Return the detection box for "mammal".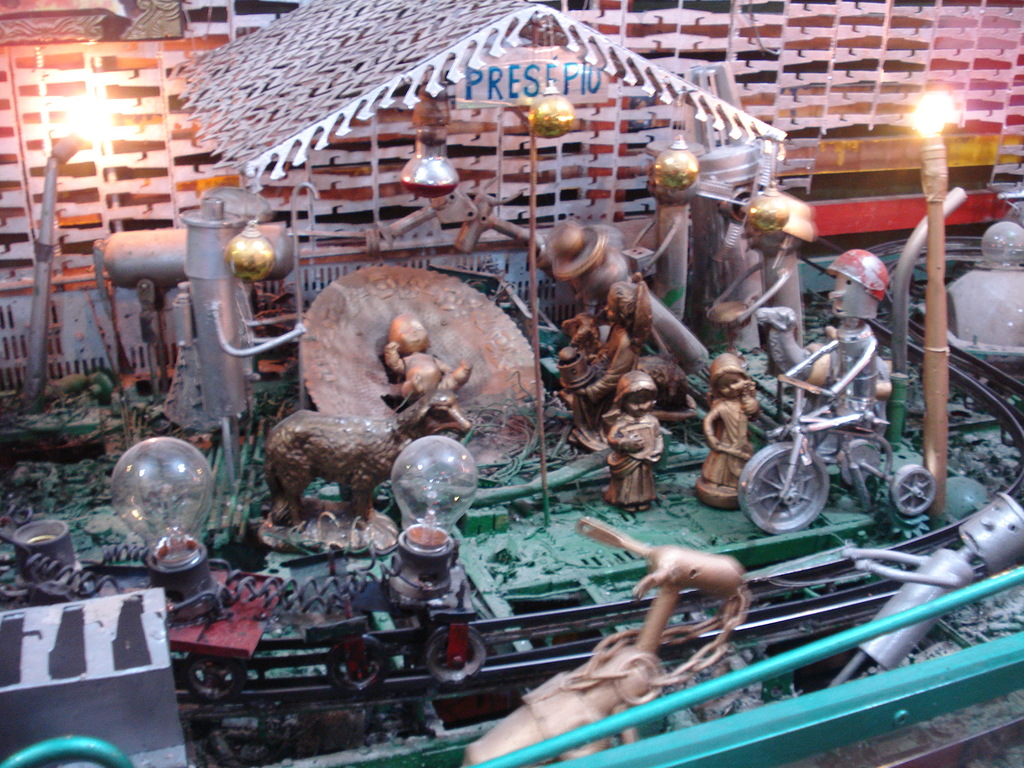
l=382, t=312, r=461, b=399.
